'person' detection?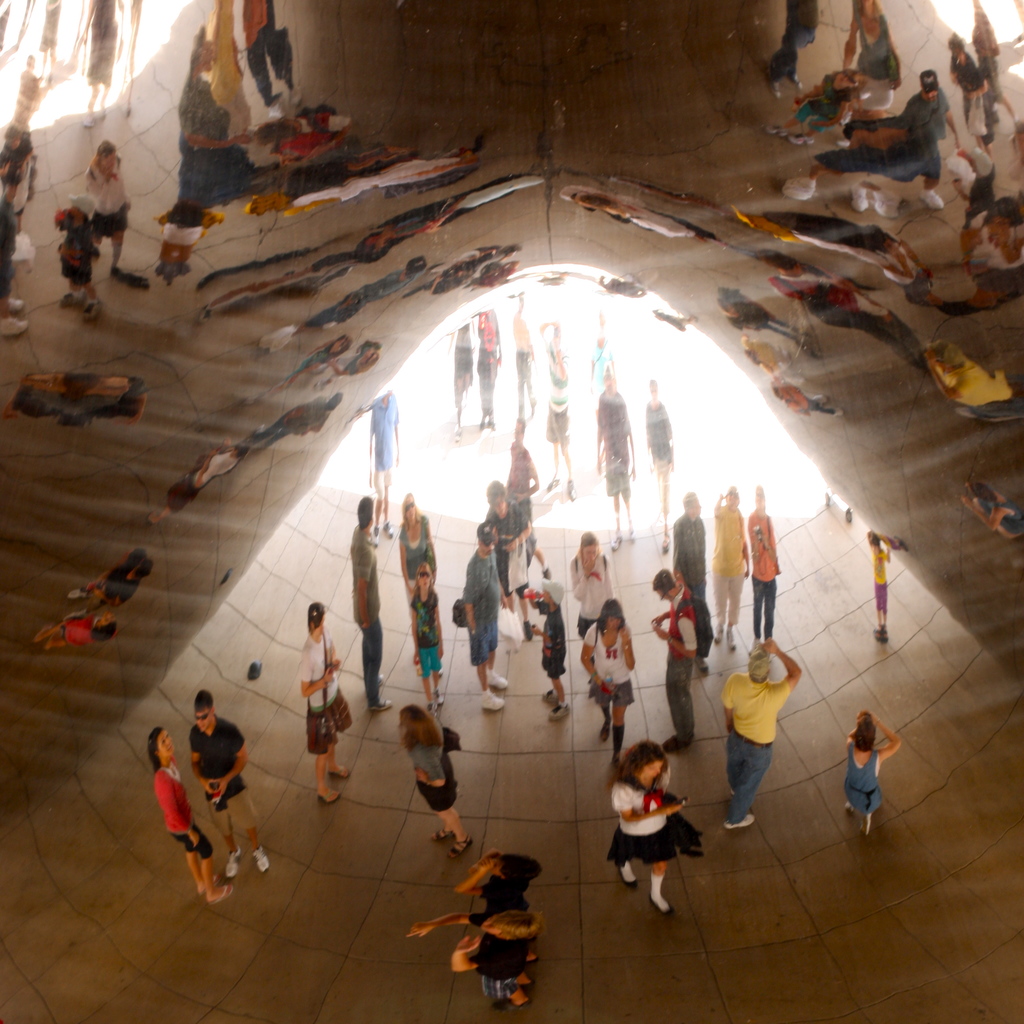
[457,528,508,668]
